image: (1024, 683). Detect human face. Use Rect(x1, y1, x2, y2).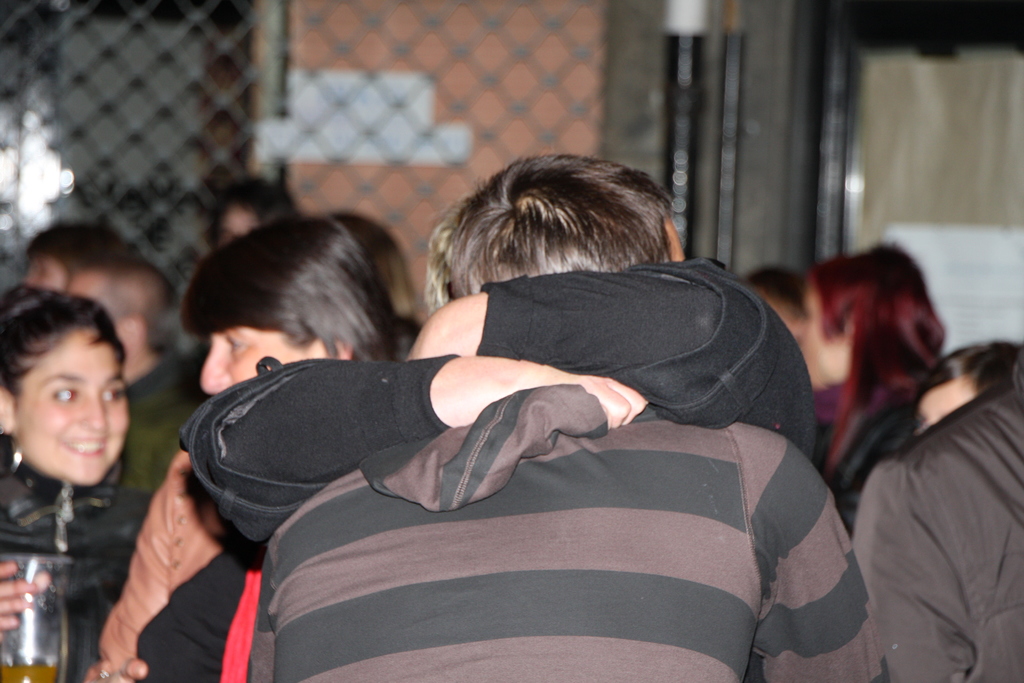
Rect(915, 378, 979, 433).
